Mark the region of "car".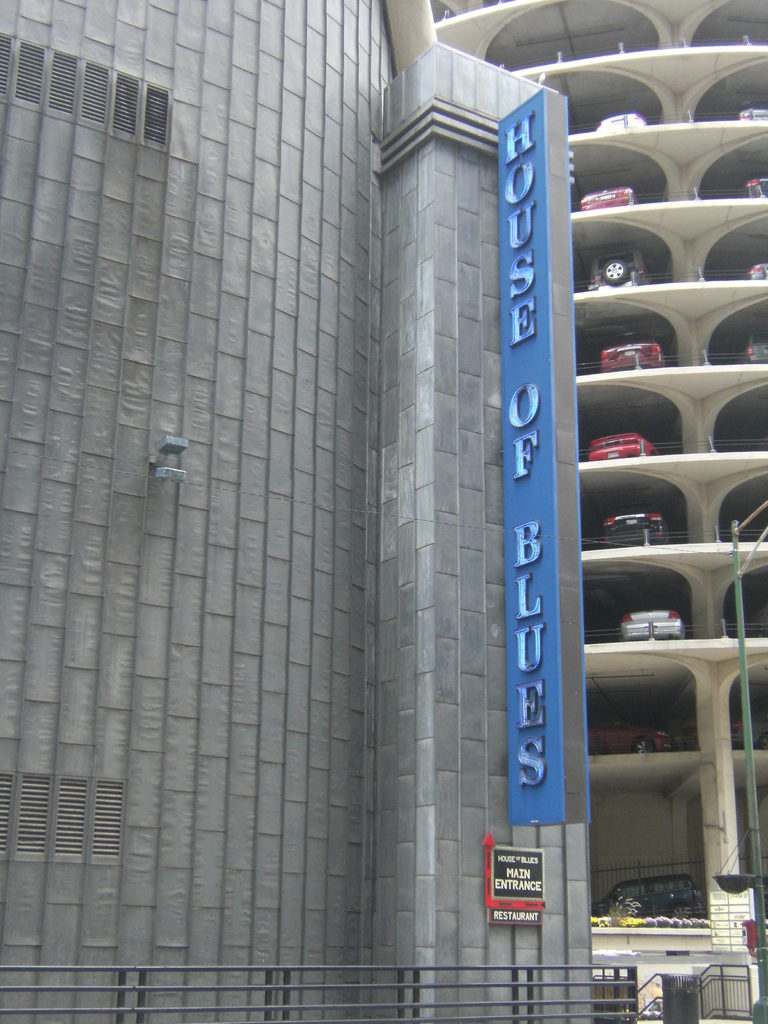
Region: (746,335,767,363).
